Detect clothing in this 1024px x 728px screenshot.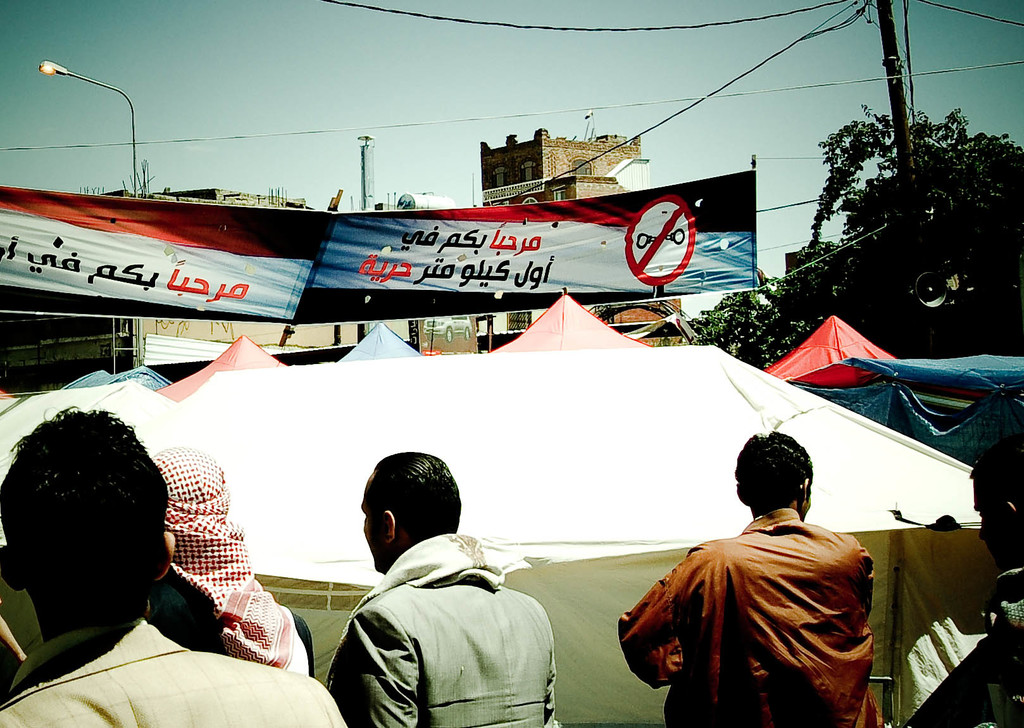
Detection: (x1=612, y1=488, x2=888, y2=727).
